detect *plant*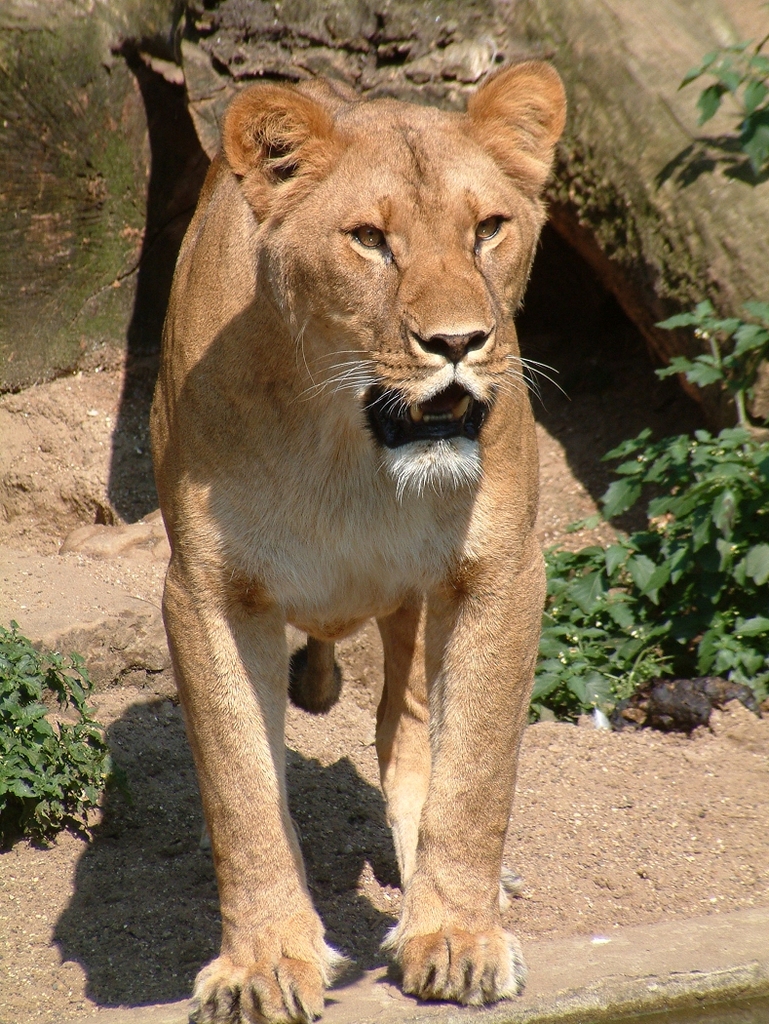
select_region(671, 41, 768, 178)
